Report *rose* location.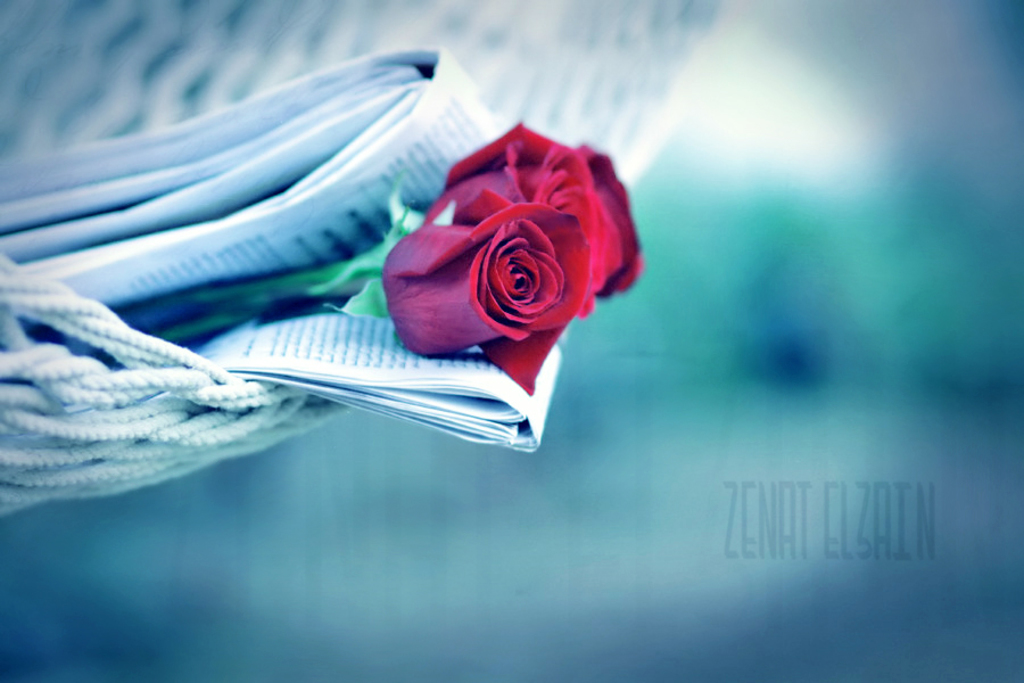
Report: rect(577, 141, 643, 298).
